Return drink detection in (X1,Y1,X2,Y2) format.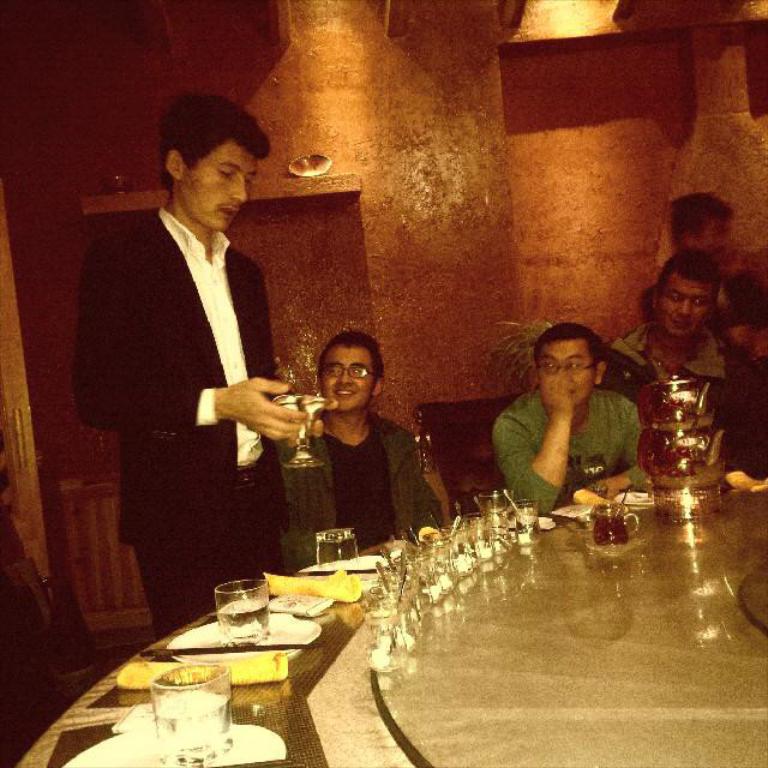
(223,595,269,644).
